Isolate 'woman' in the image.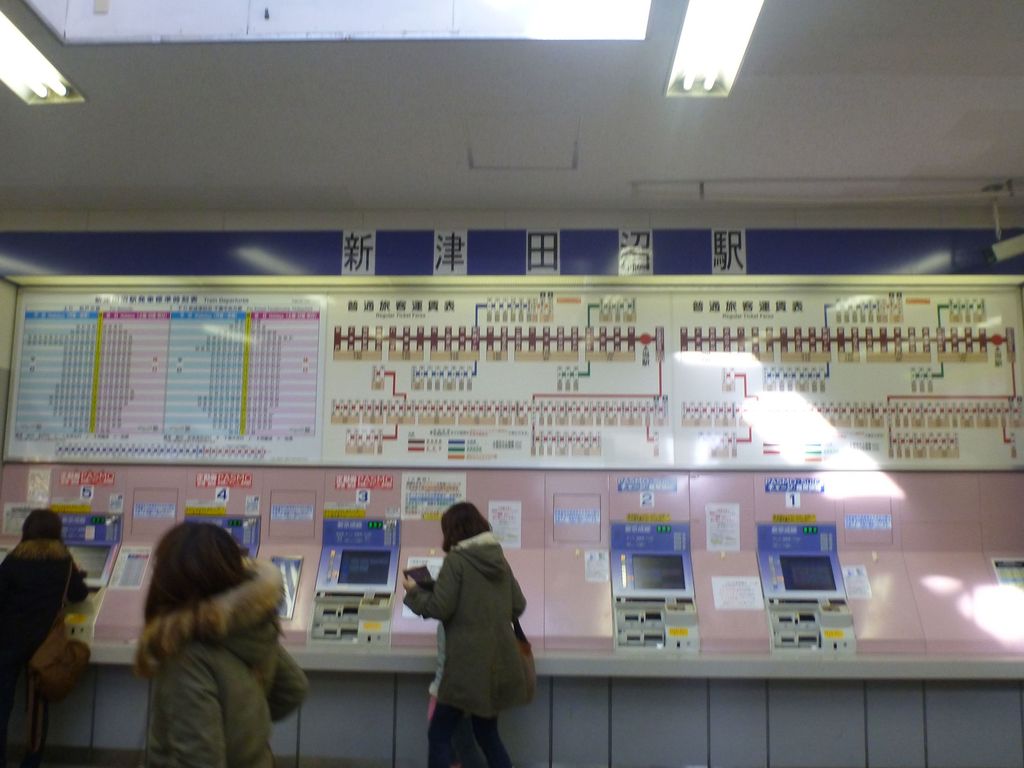
Isolated region: [x1=403, y1=502, x2=531, y2=767].
